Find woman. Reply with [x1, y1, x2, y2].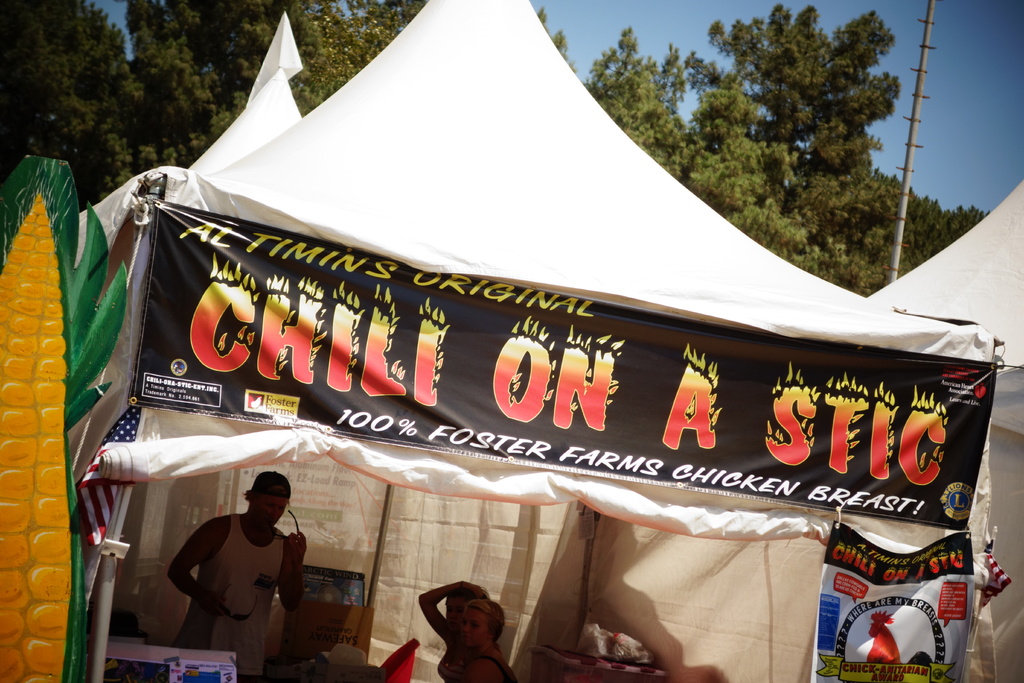
[417, 580, 491, 682].
